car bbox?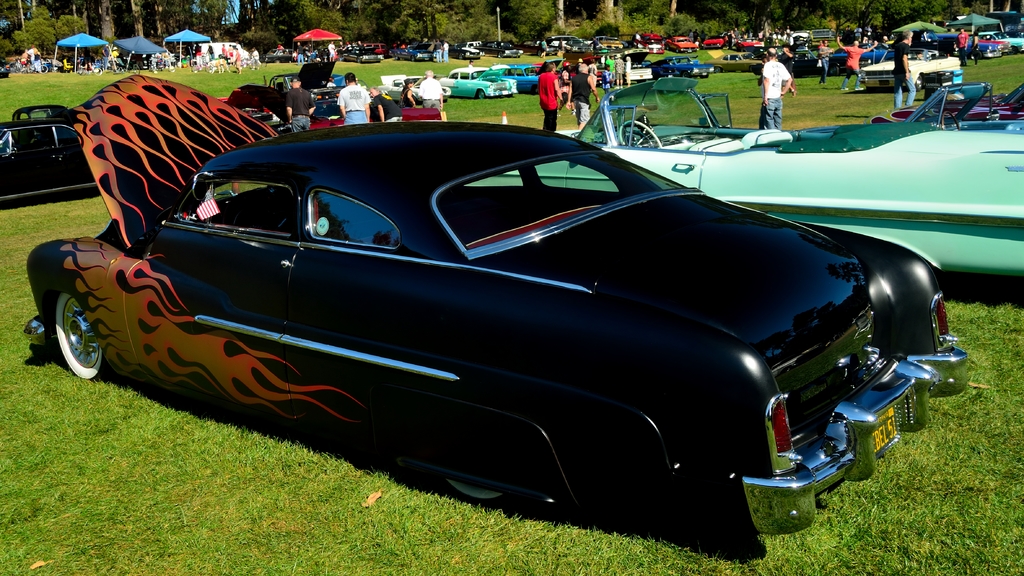
locate(476, 80, 1023, 269)
